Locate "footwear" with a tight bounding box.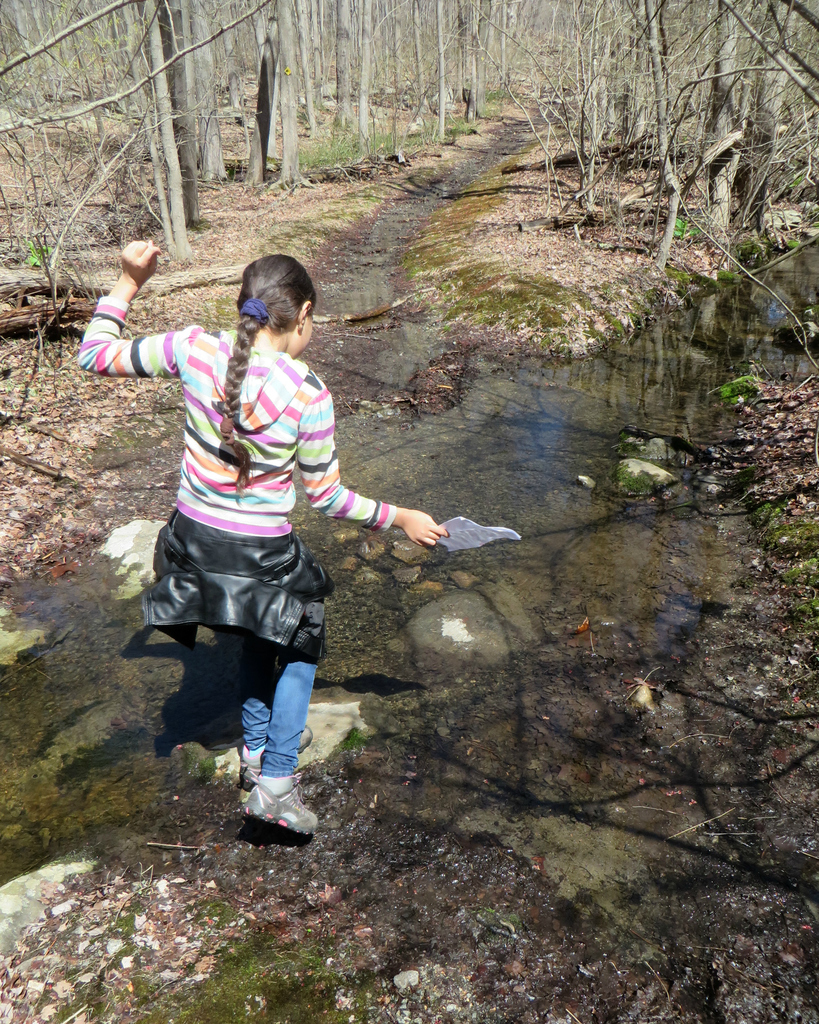
x1=231, y1=736, x2=273, y2=792.
